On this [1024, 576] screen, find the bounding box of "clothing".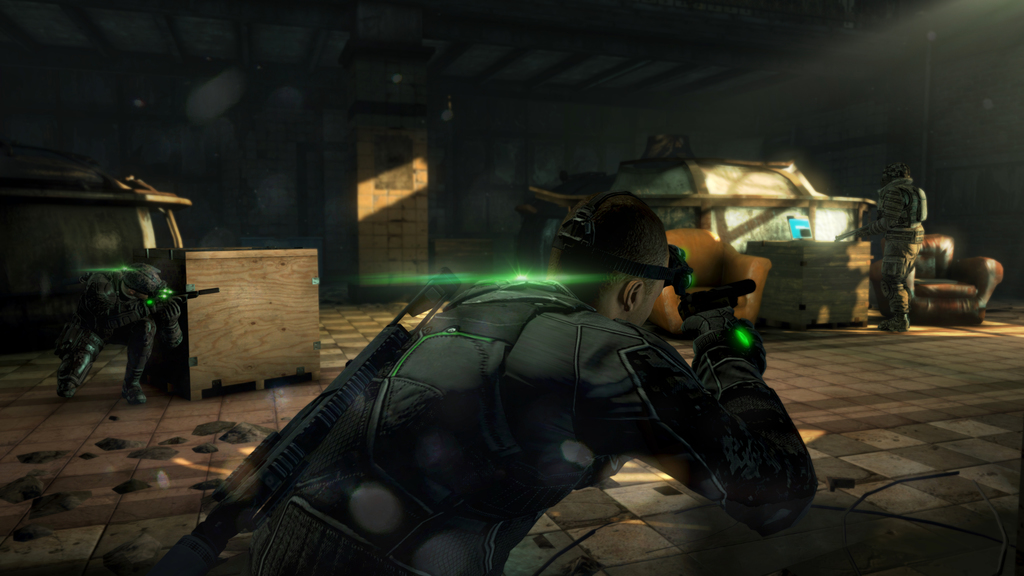
Bounding box: box(43, 241, 178, 399).
